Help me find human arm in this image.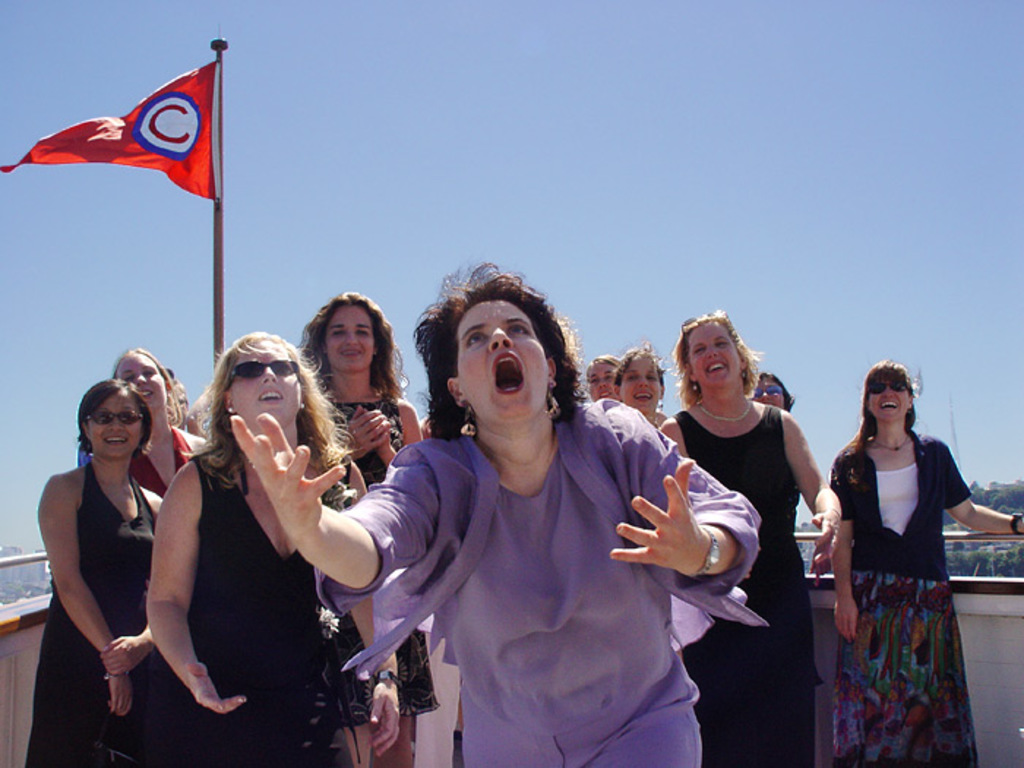
Found it: rect(140, 490, 158, 516).
